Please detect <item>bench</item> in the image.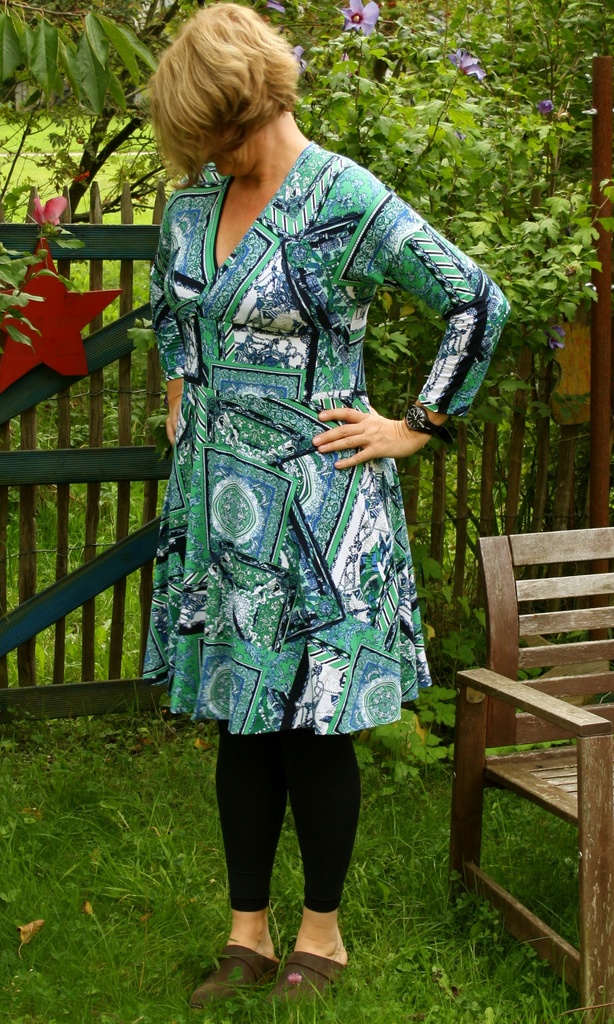
Rect(438, 517, 598, 1001).
